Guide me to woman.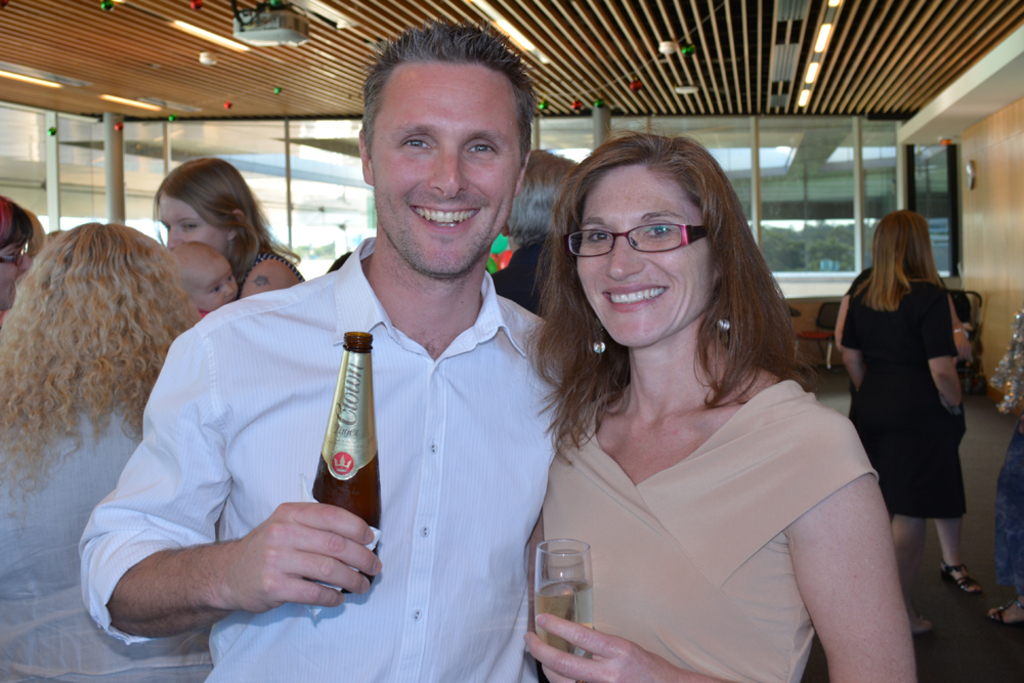
Guidance: 0 224 206 682.
